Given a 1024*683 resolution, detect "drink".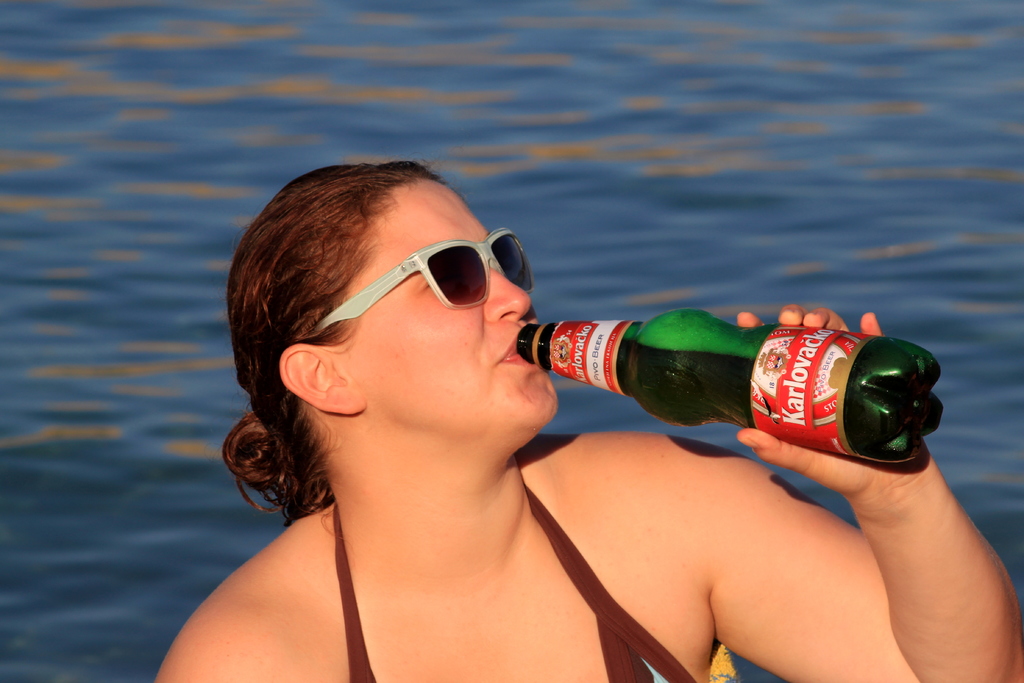
box(513, 306, 947, 465).
